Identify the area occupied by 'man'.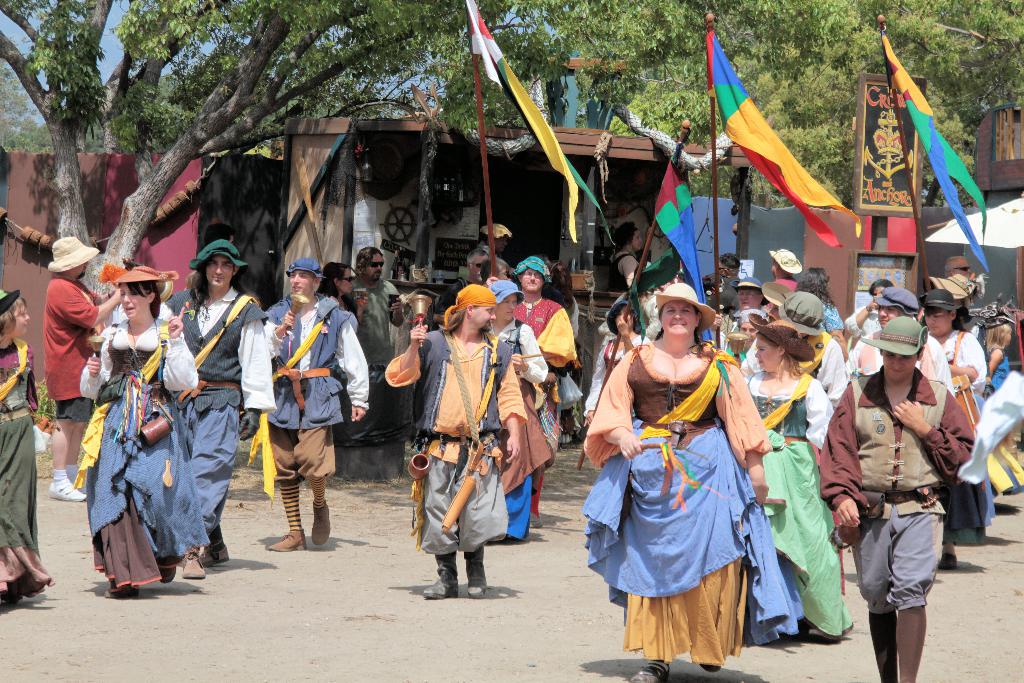
Area: 342,241,404,441.
